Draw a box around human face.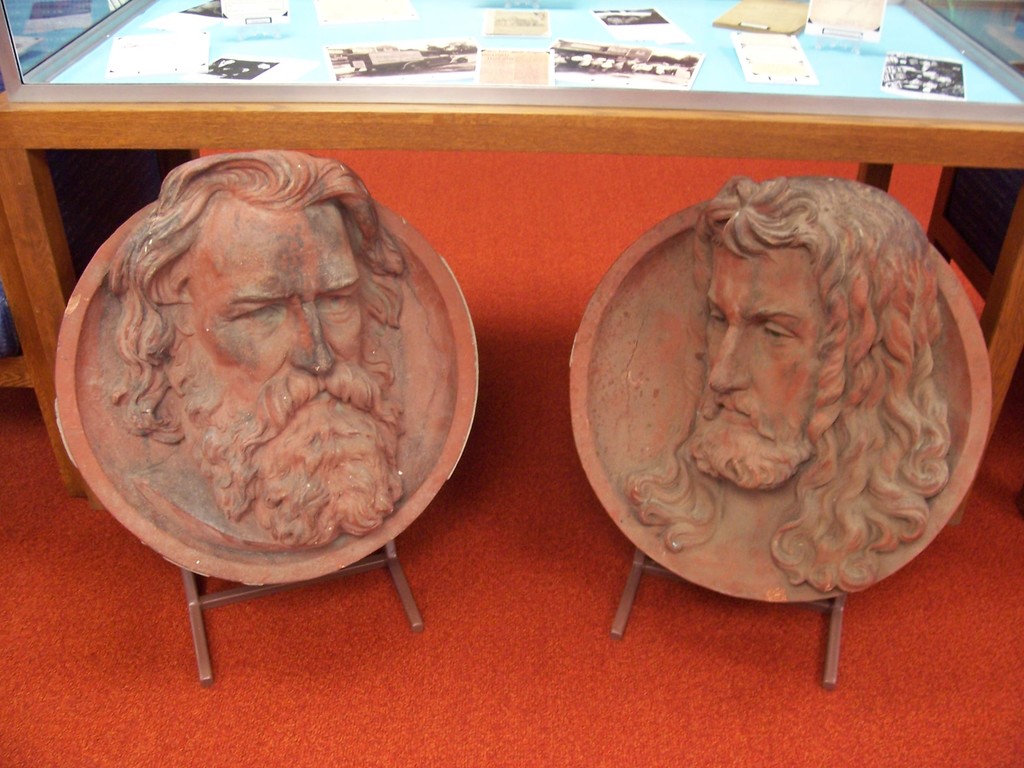
{"x1": 202, "y1": 200, "x2": 369, "y2": 371}.
